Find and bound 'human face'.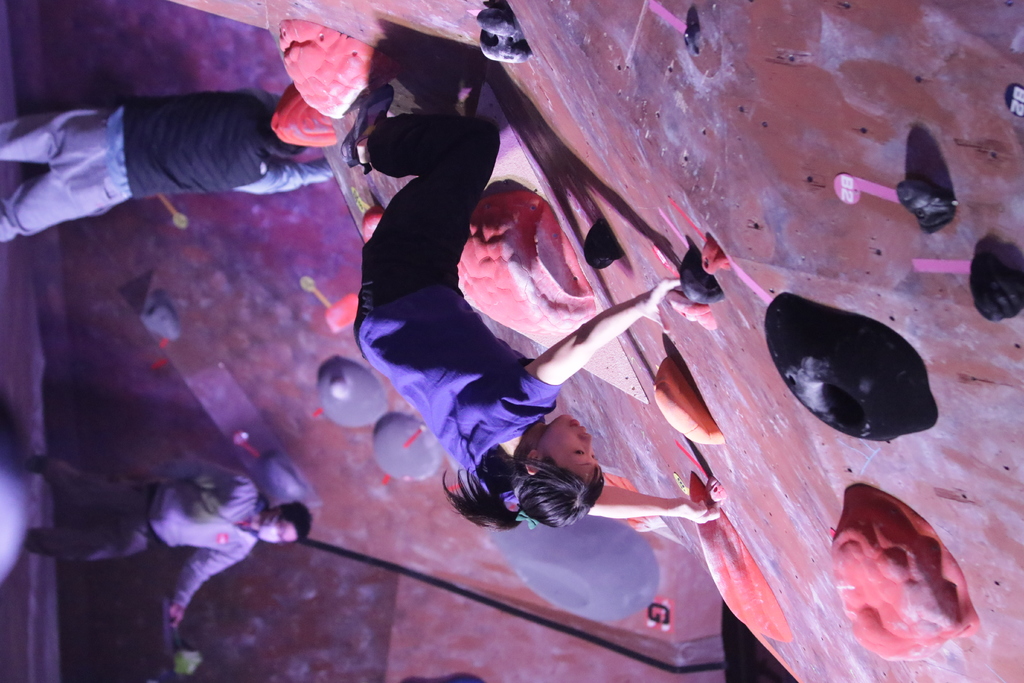
Bound: [279,519,300,541].
